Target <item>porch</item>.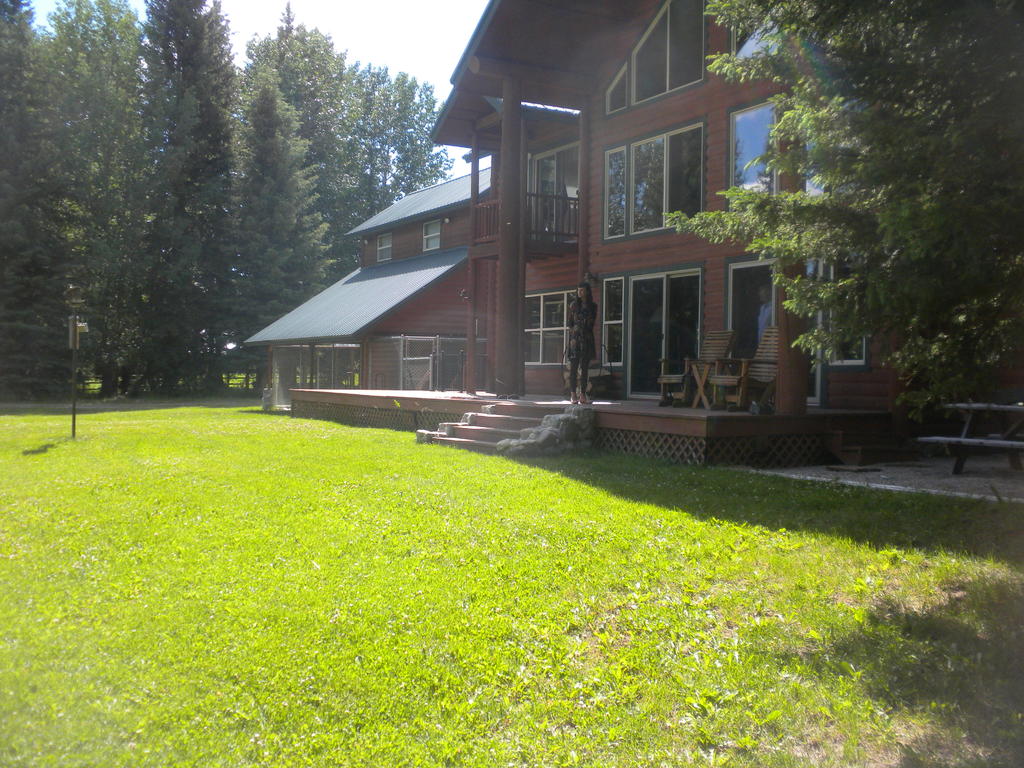
Target region: [x1=292, y1=384, x2=871, y2=468].
